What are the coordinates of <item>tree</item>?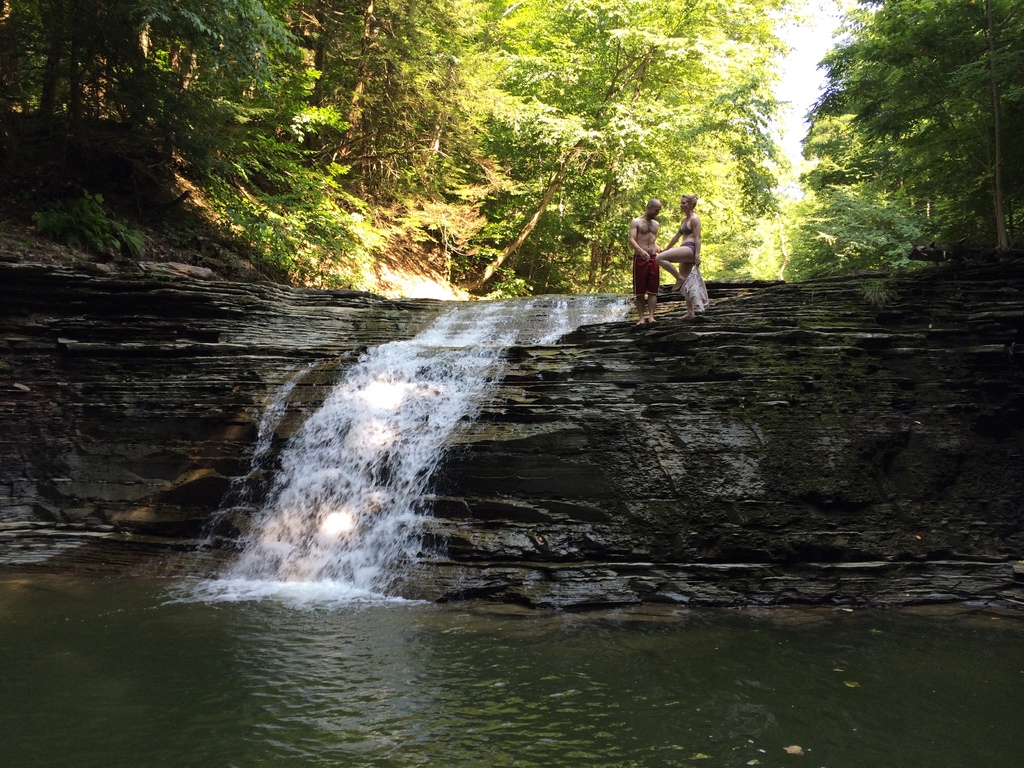
bbox=(168, 94, 350, 304).
